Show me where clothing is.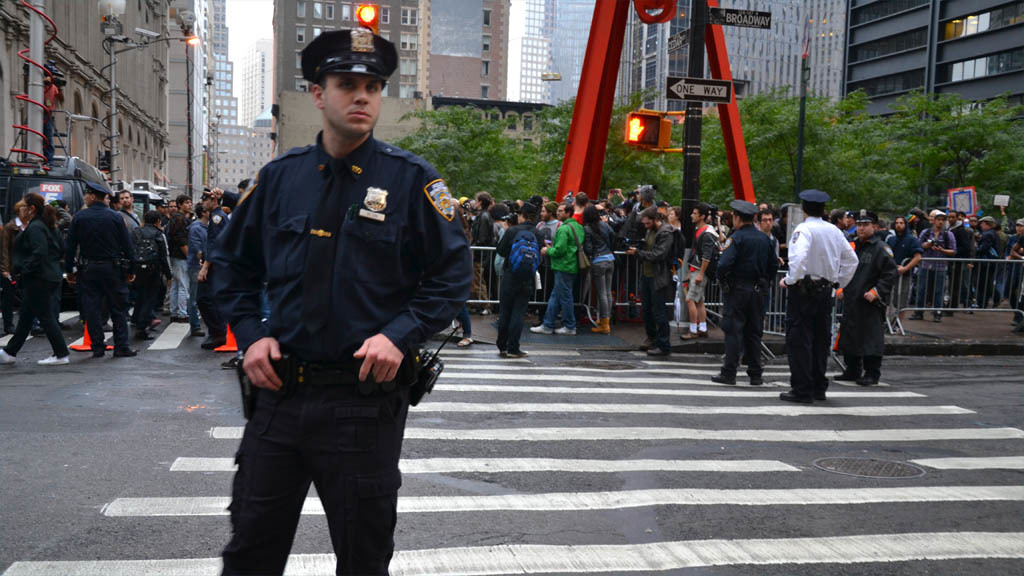
clothing is at {"left": 582, "top": 218, "right": 614, "bottom": 260}.
